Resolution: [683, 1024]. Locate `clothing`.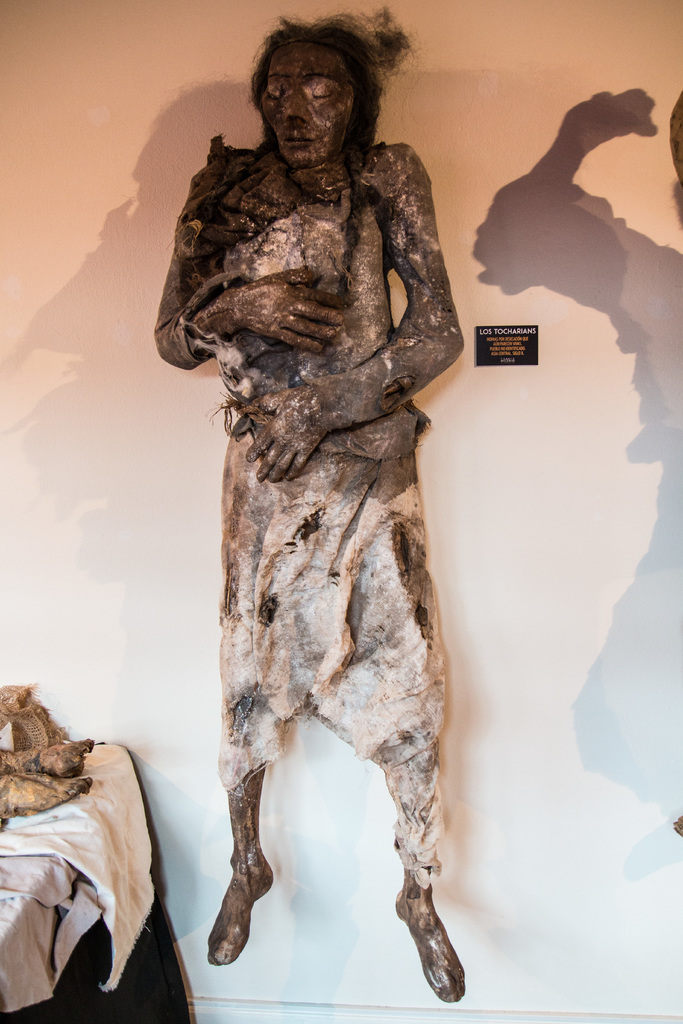
select_region(152, 134, 463, 881).
